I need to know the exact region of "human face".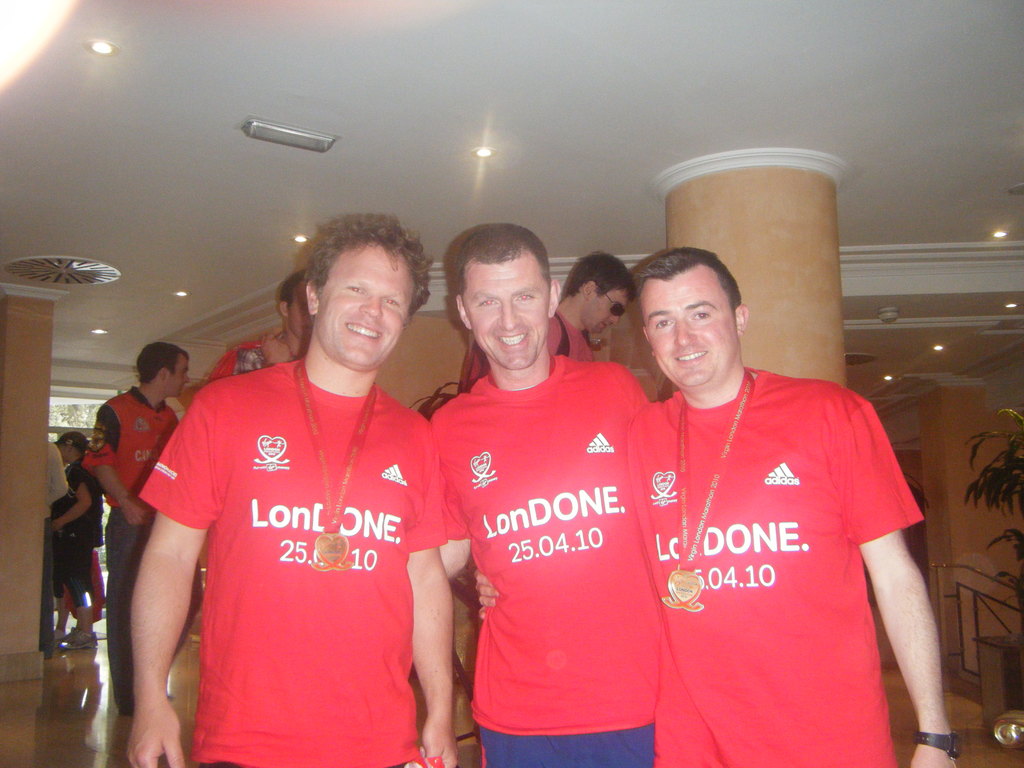
Region: 164, 352, 189, 405.
